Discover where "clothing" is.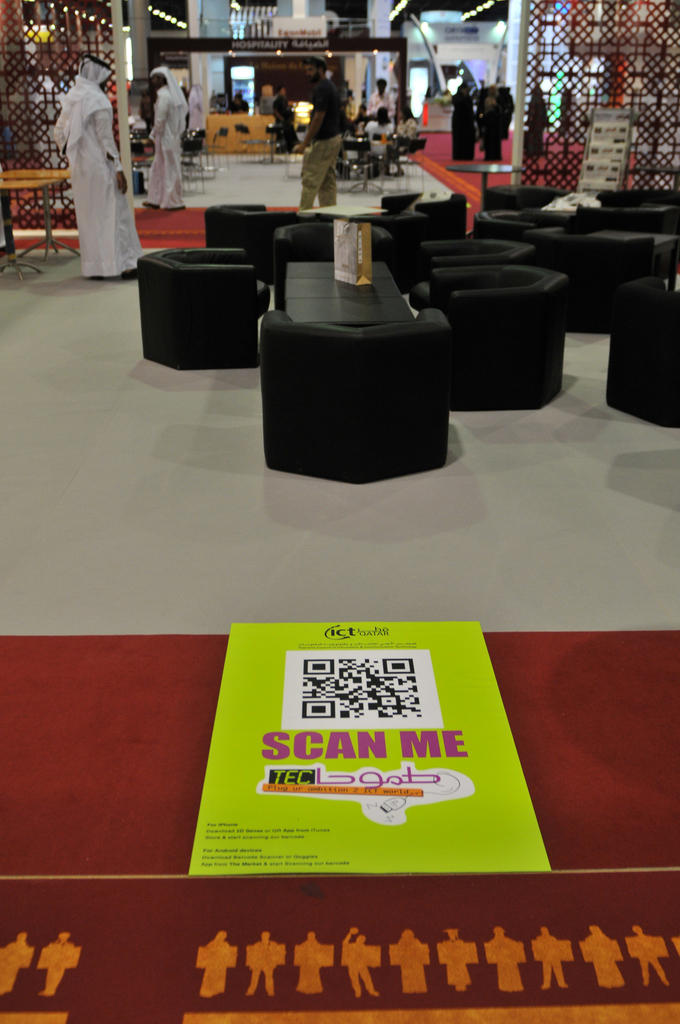
Discovered at pyautogui.locateOnScreen(396, 114, 418, 152).
